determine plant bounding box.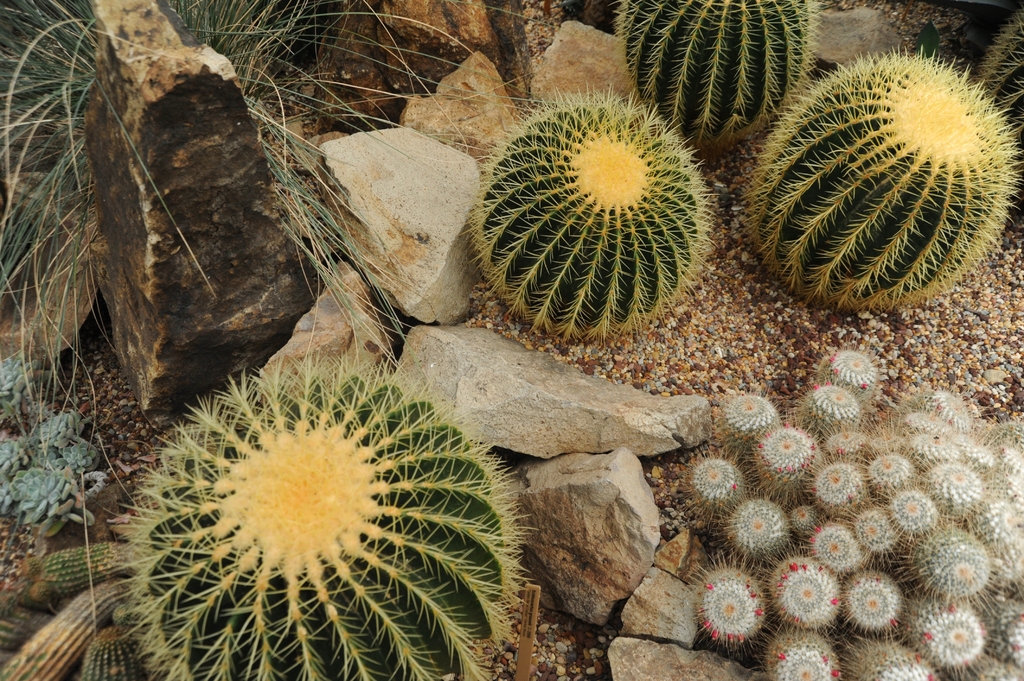
Determined: box=[816, 344, 876, 412].
